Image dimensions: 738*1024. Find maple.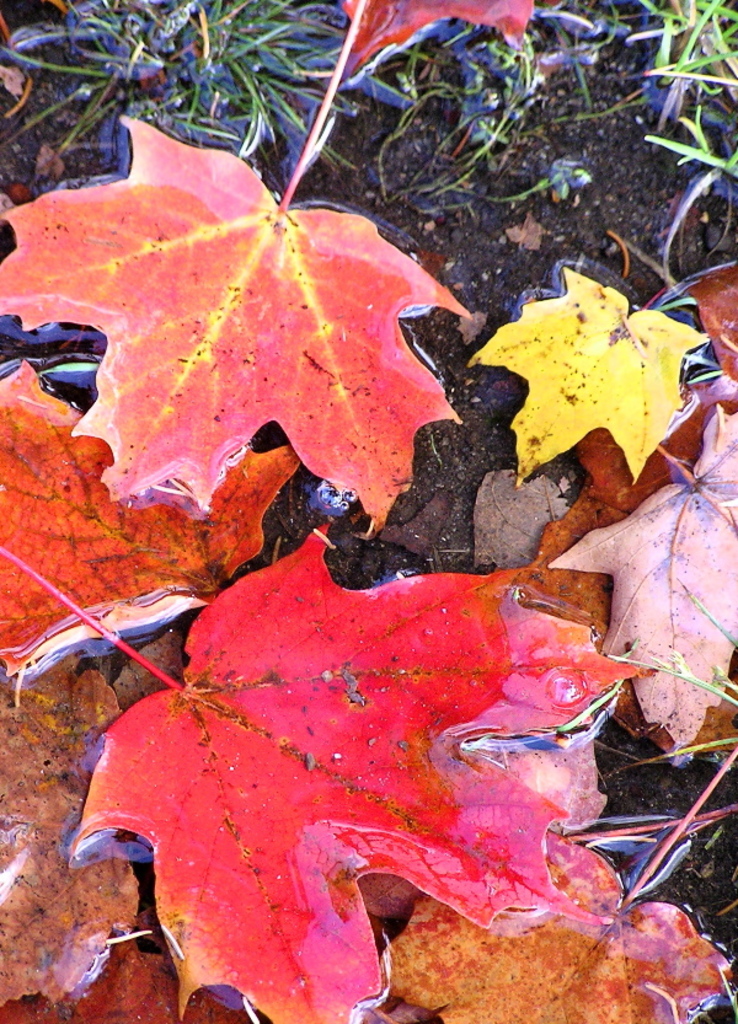
[x1=381, y1=829, x2=723, y2=1022].
